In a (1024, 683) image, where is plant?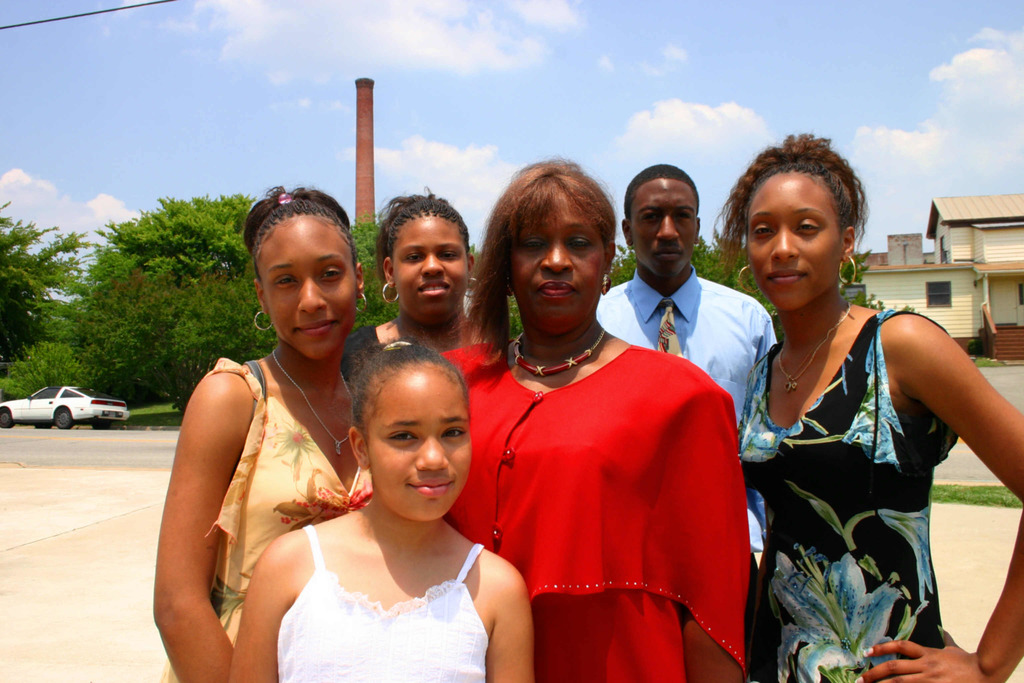
left=127, top=398, right=186, bottom=425.
